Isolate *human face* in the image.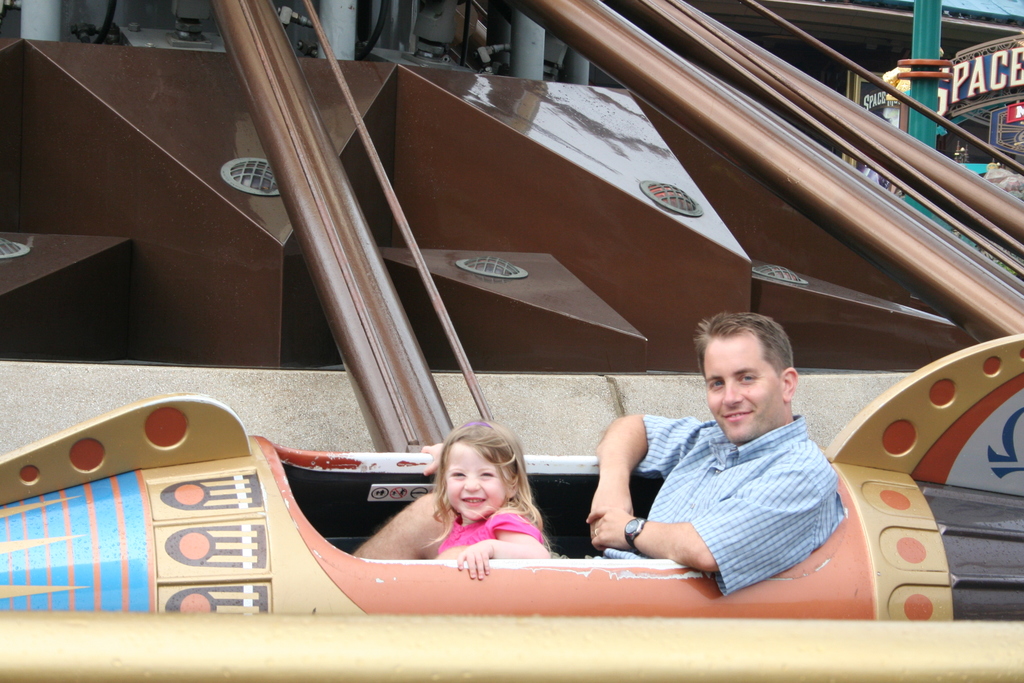
Isolated region: Rect(706, 338, 780, 438).
